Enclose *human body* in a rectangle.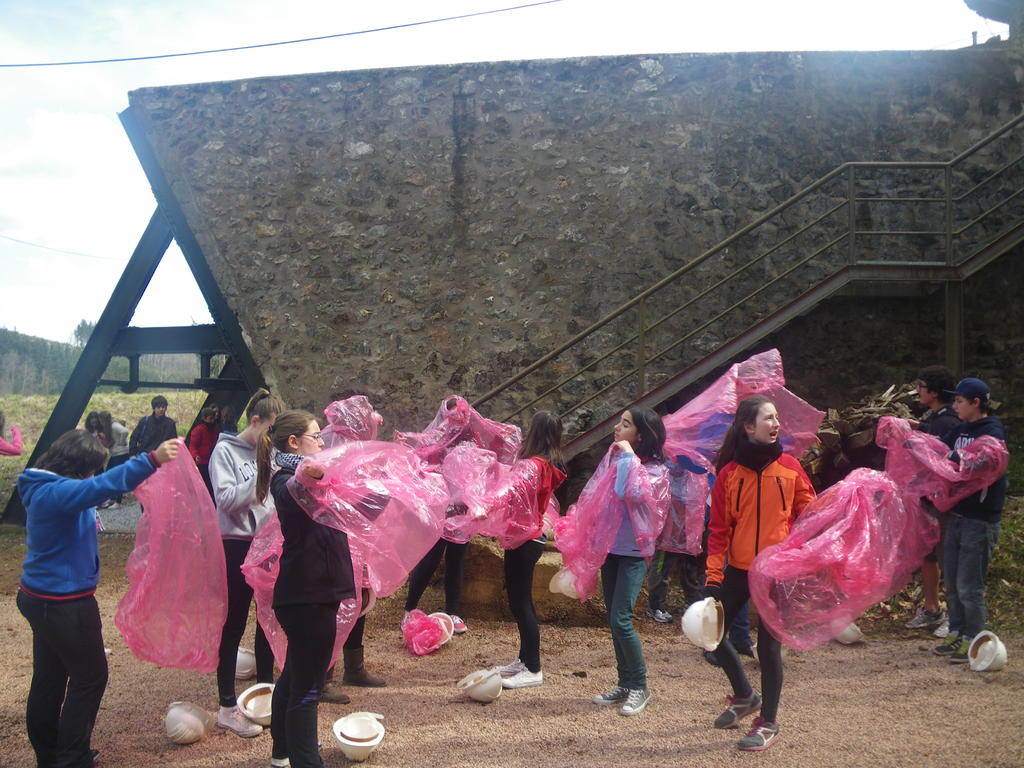
x1=188 y1=420 x2=222 y2=486.
